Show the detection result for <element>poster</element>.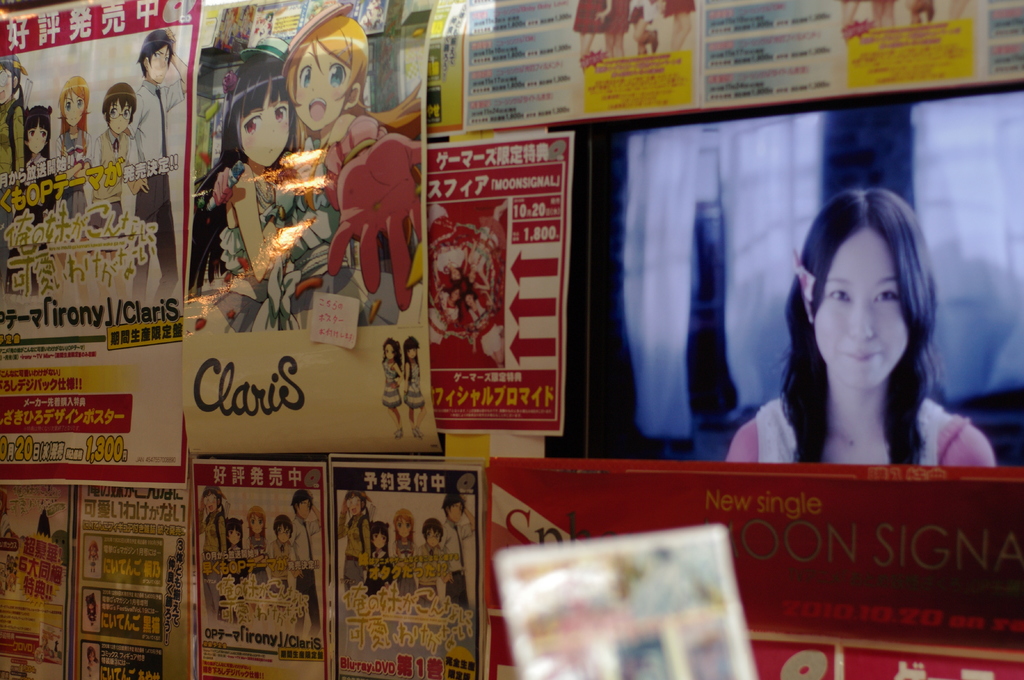
(433, 132, 577, 432).
